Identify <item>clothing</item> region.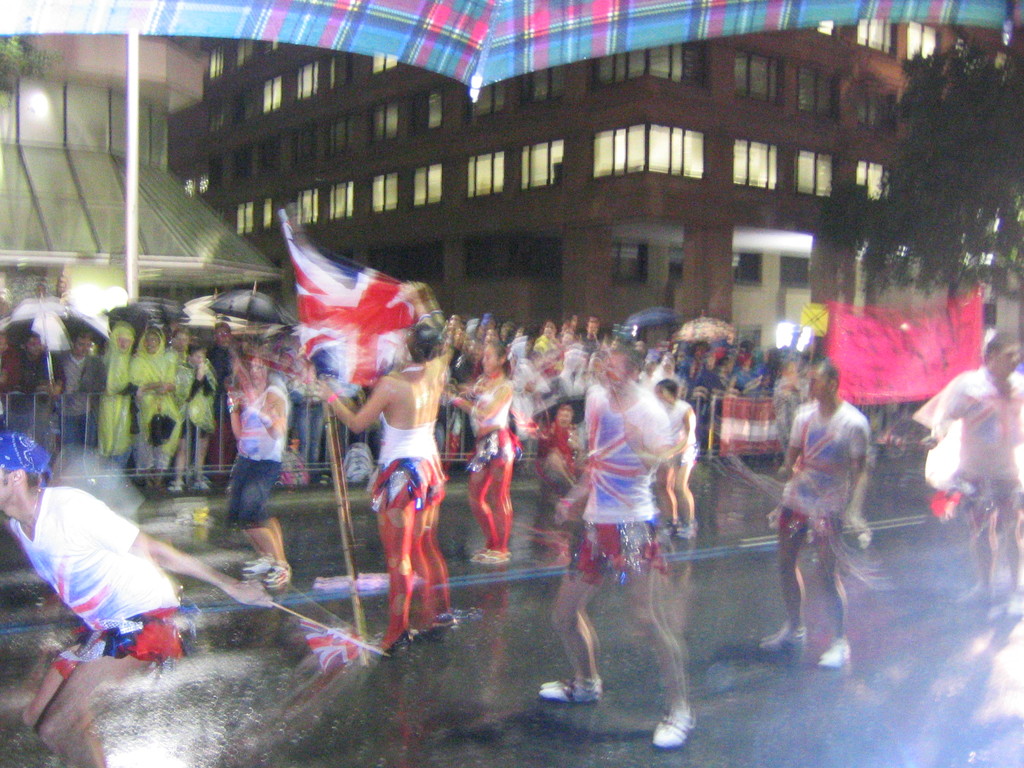
Region: 911/371/1023/515.
